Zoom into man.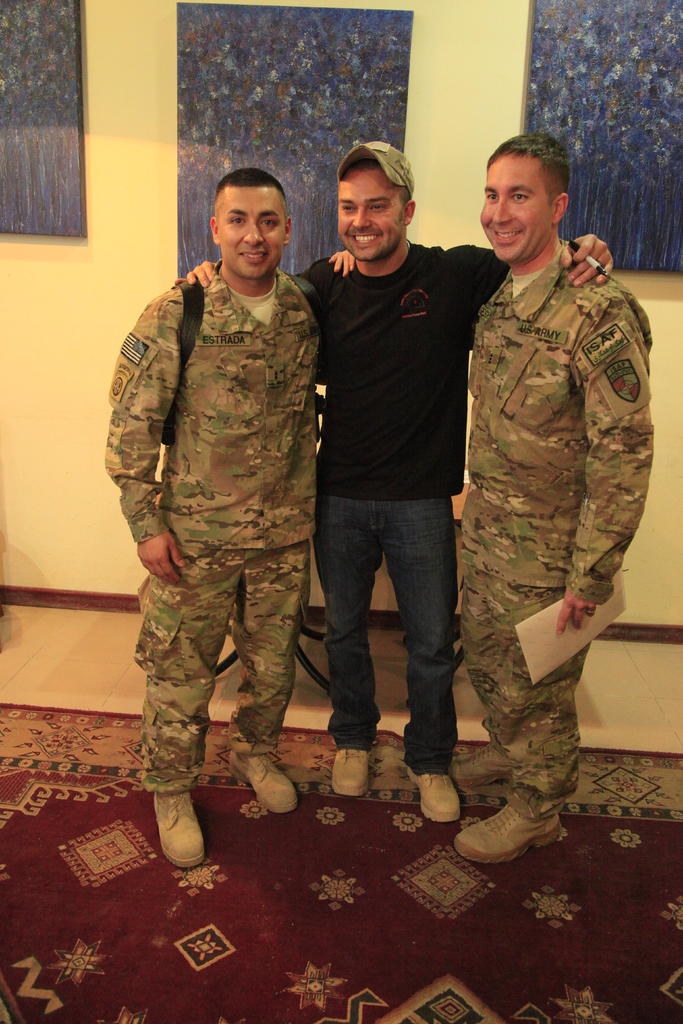
Zoom target: BBox(169, 138, 616, 825).
